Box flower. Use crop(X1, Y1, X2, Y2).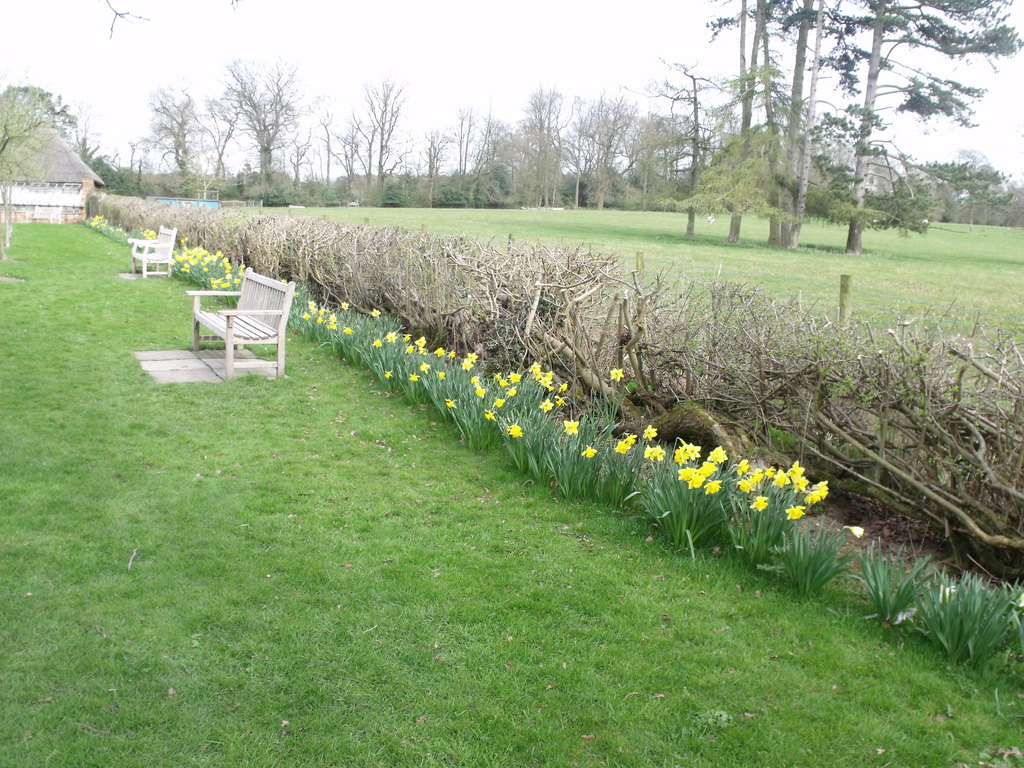
crop(420, 360, 431, 373).
